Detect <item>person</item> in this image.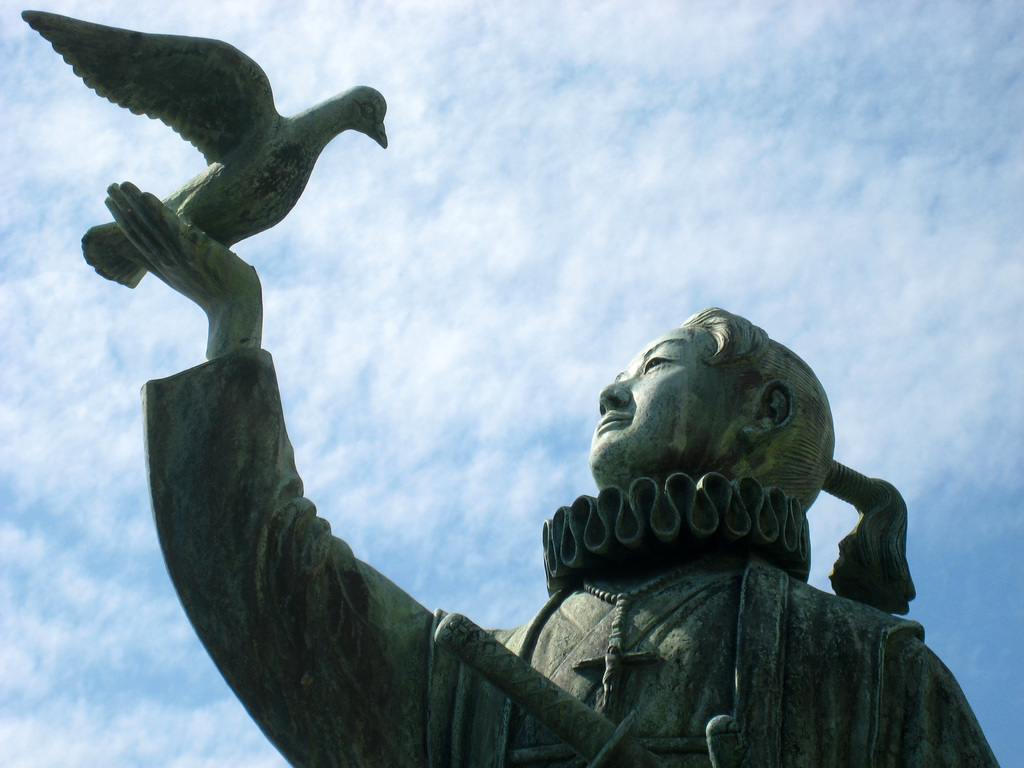
Detection: [left=207, top=223, right=931, bottom=743].
